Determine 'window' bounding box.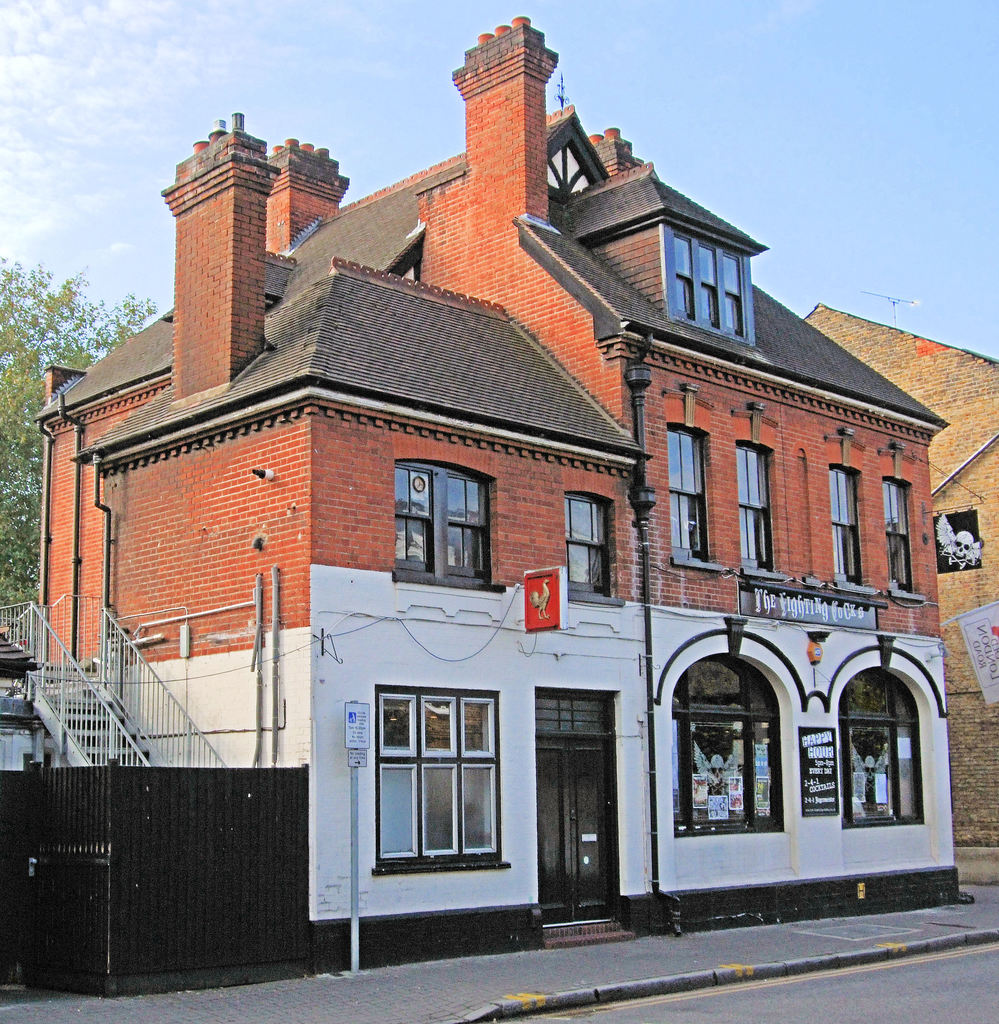
Determined: {"x1": 824, "y1": 465, "x2": 866, "y2": 582}.
